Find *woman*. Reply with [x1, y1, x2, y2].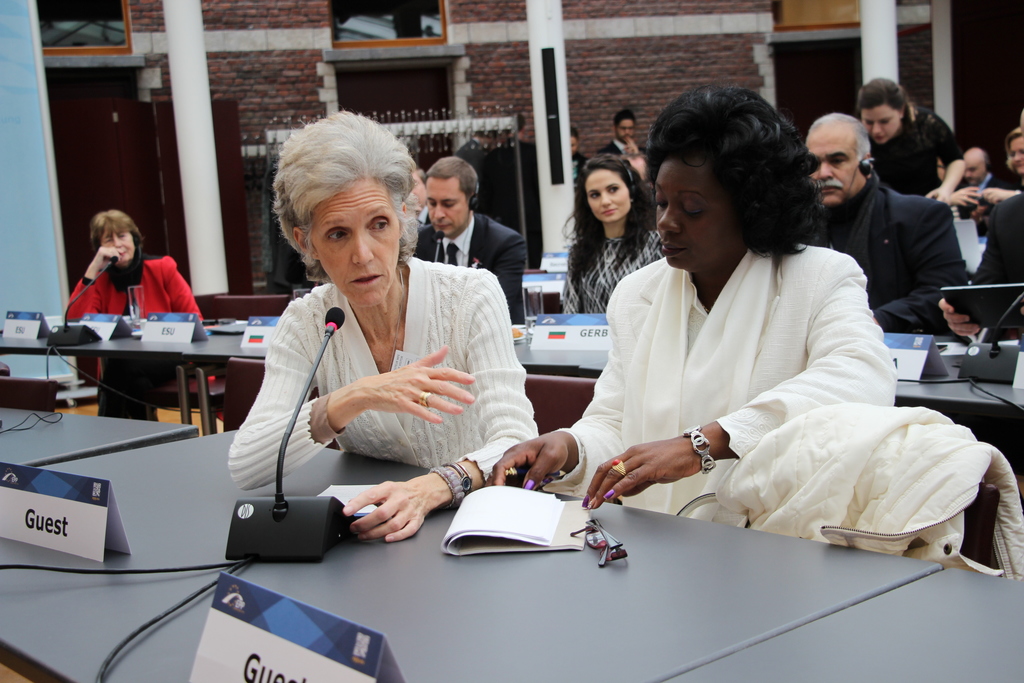
[973, 123, 1023, 220].
